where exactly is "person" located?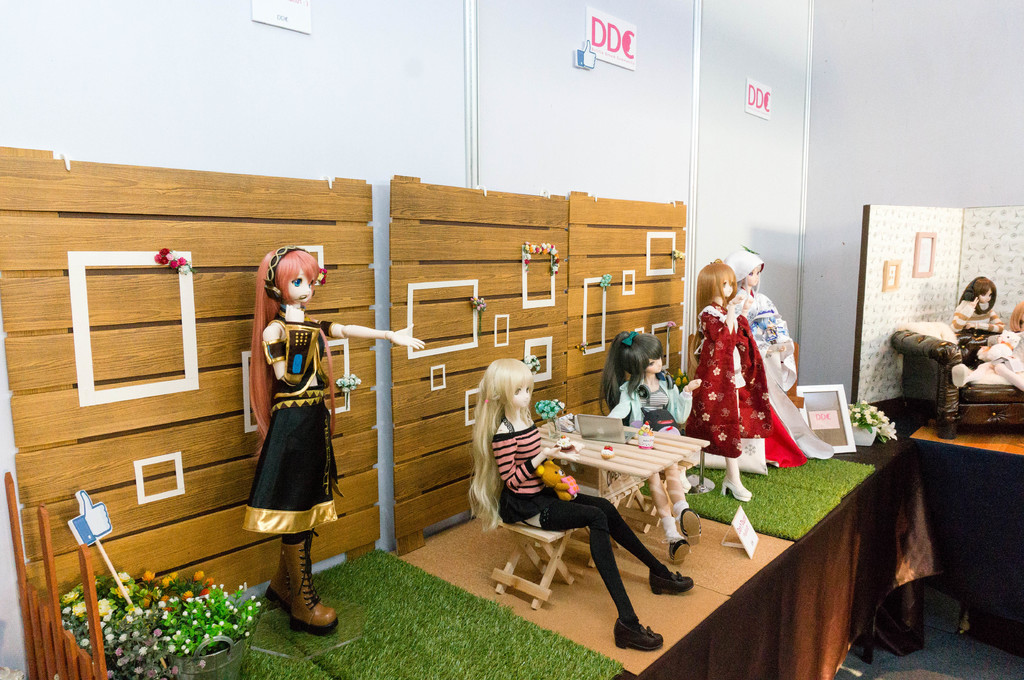
Its bounding box is locate(685, 254, 767, 500).
